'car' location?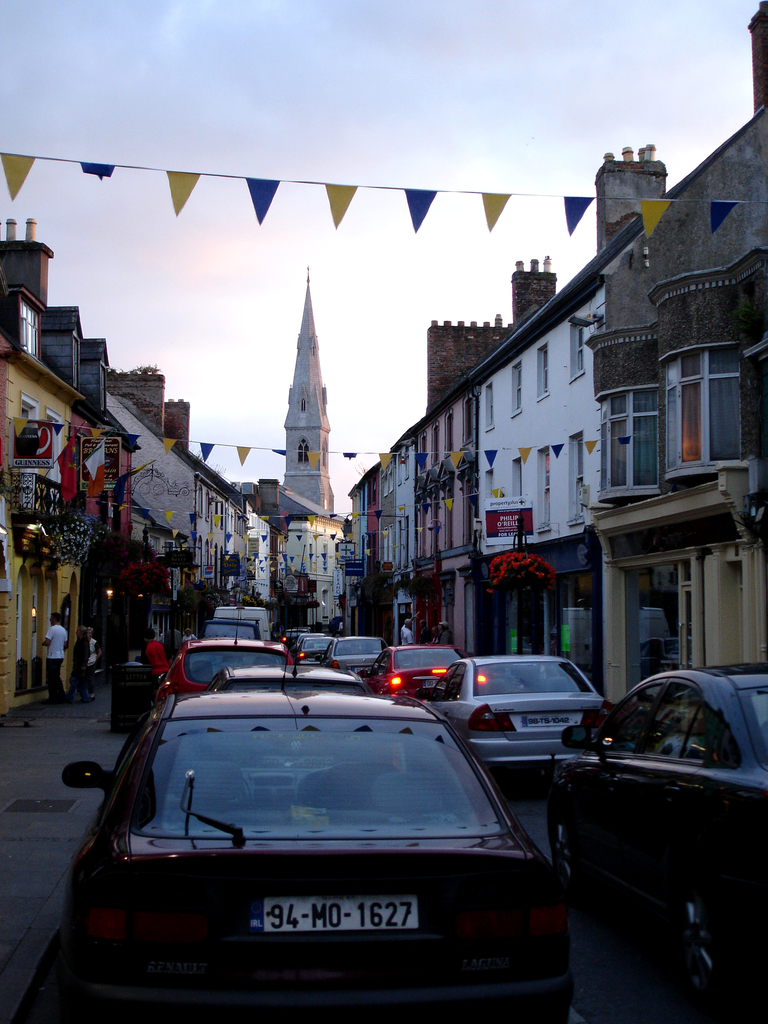
locate(60, 686, 569, 1023)
